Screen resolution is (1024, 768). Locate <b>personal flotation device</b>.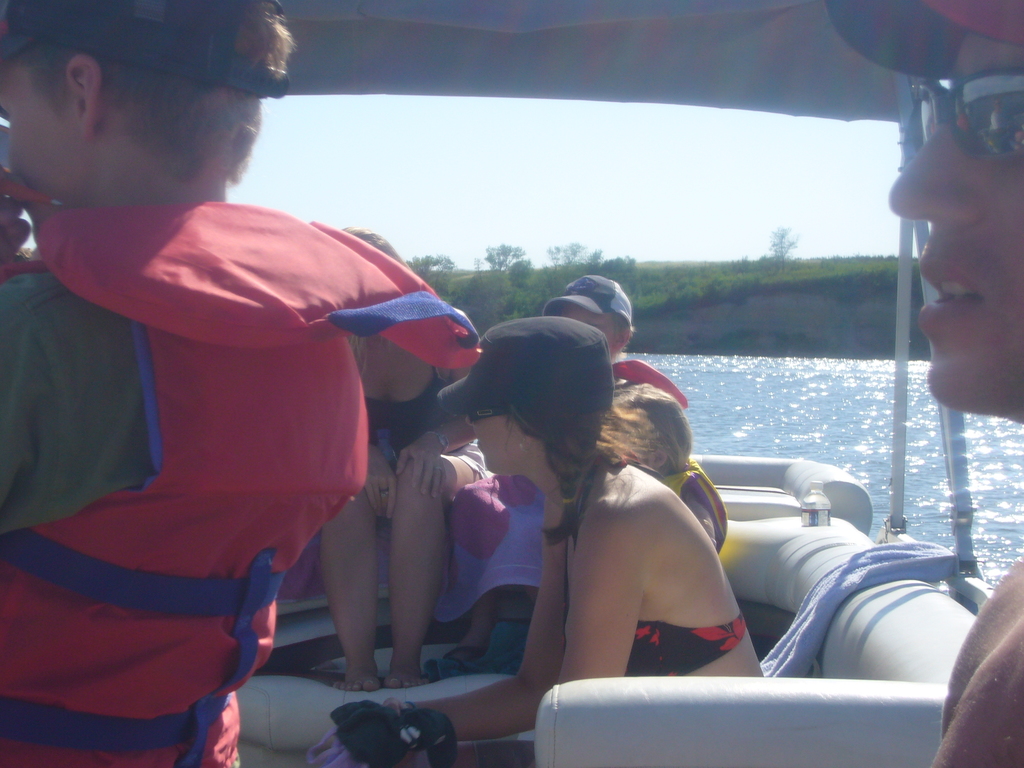
(0, 162, 485, 767).
